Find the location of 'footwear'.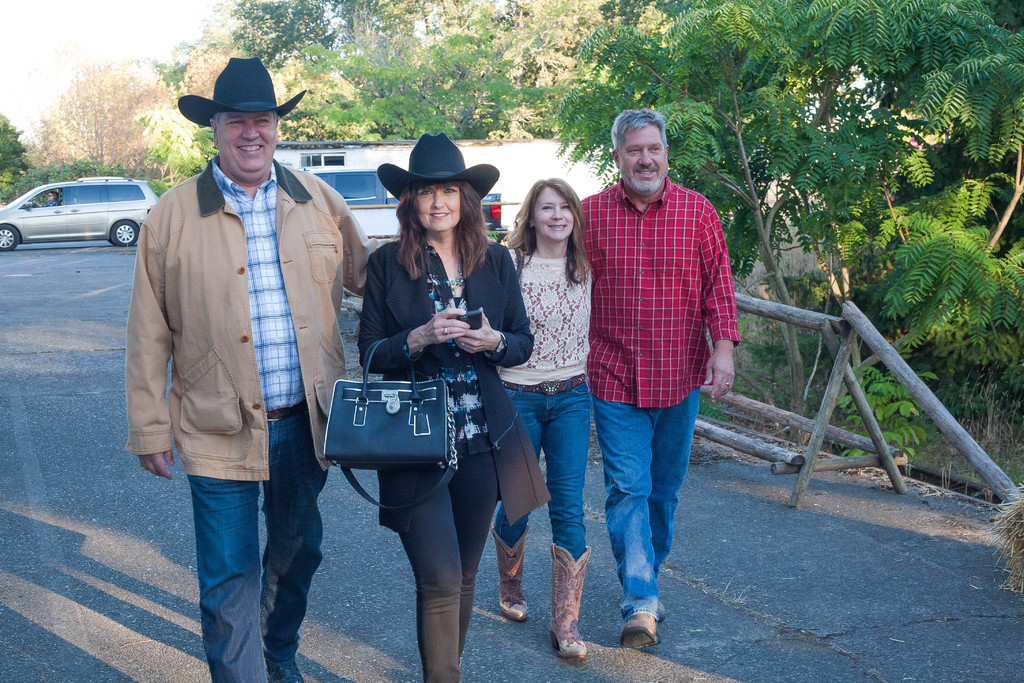
Location: pyautogui.locateOnScreen(263, 659, 304, 682).
